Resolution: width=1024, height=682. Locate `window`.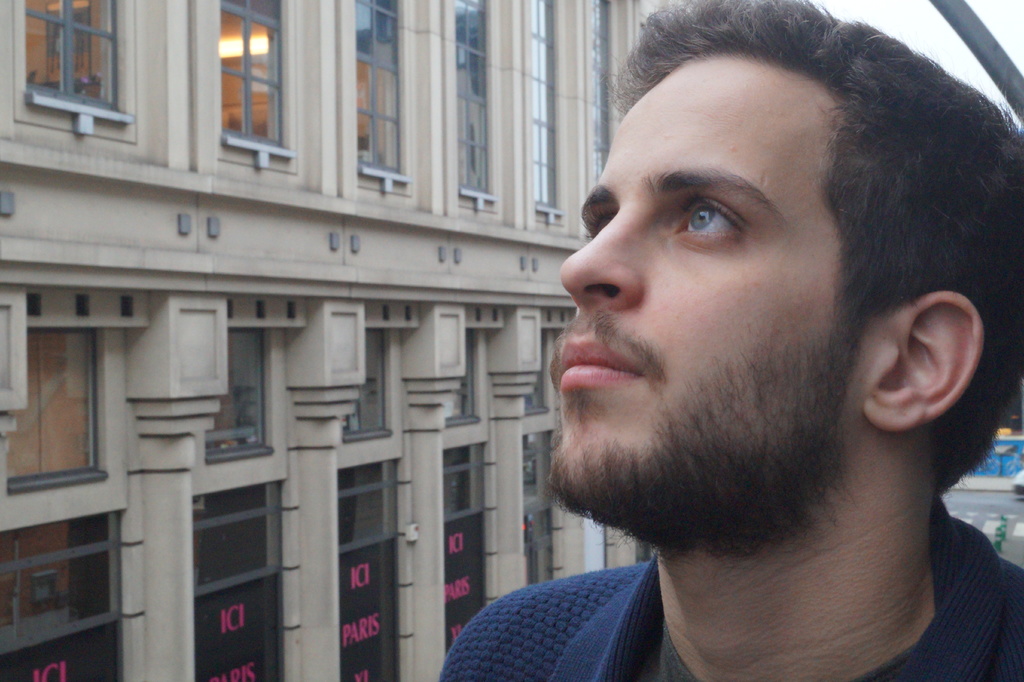
Rect(583, 0, 608, 189).
